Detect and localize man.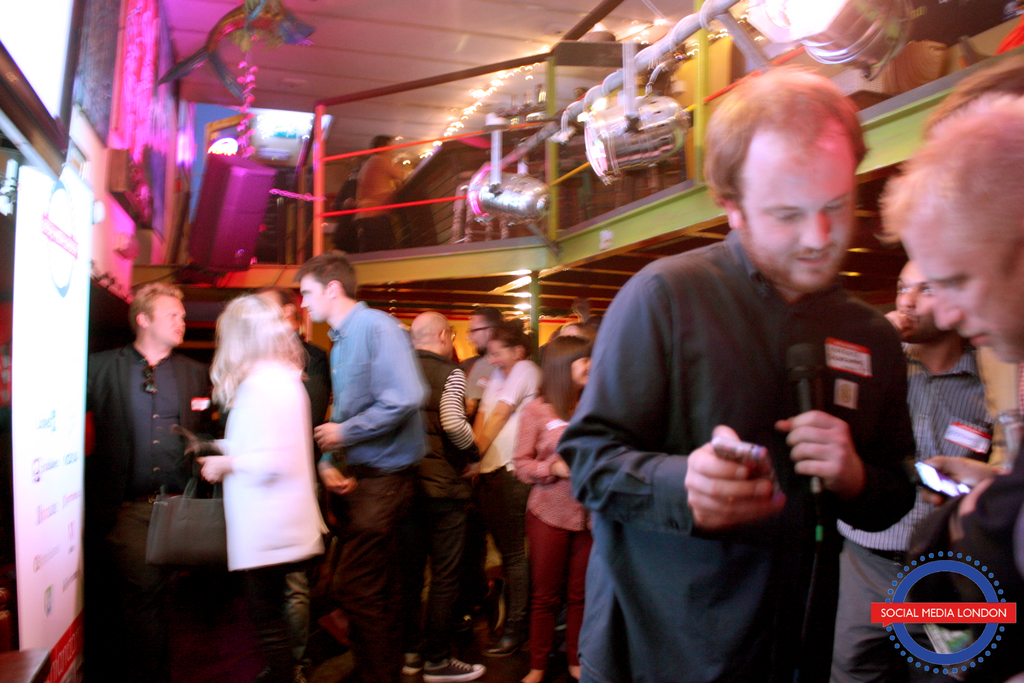
Localized at bbox(252, 288, 333, 678).
